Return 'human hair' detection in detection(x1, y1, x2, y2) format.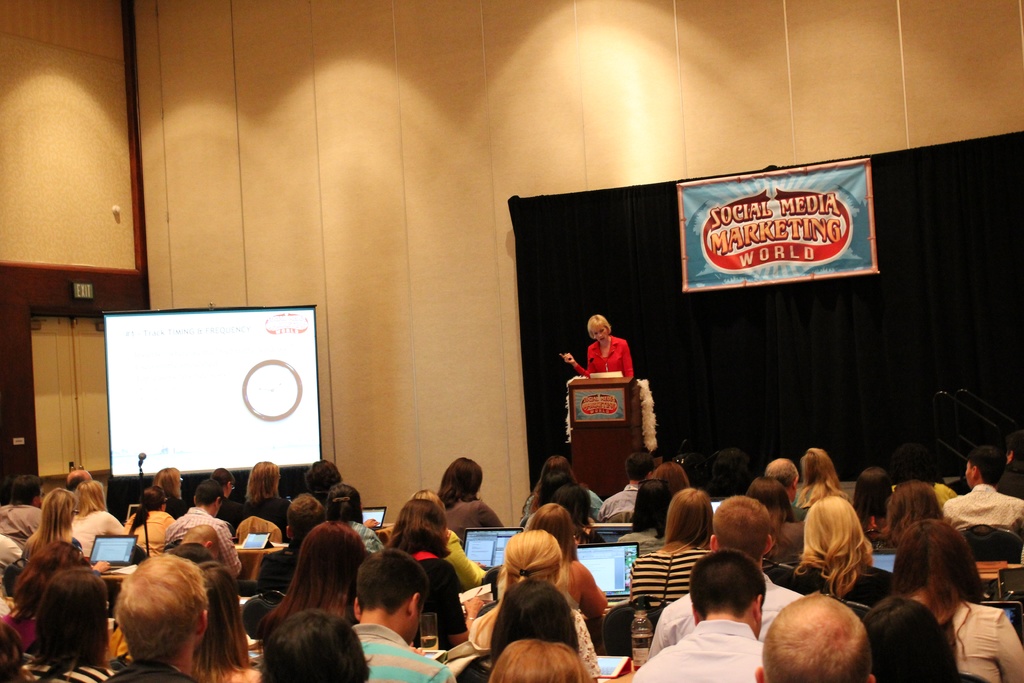
detection(113, 552, 209, 662).
